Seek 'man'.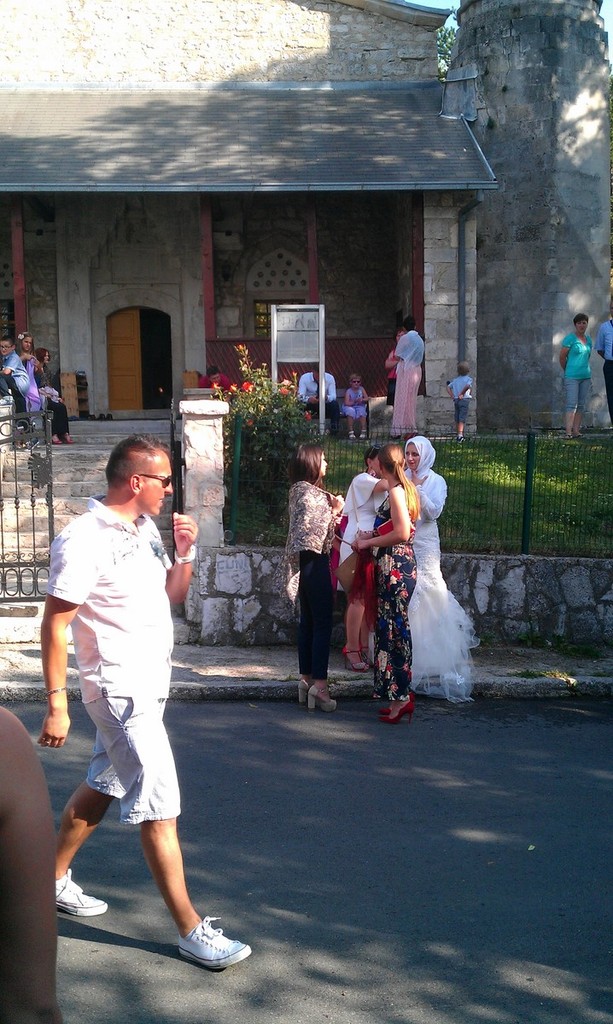
box=[36, 428, 254, 971].
